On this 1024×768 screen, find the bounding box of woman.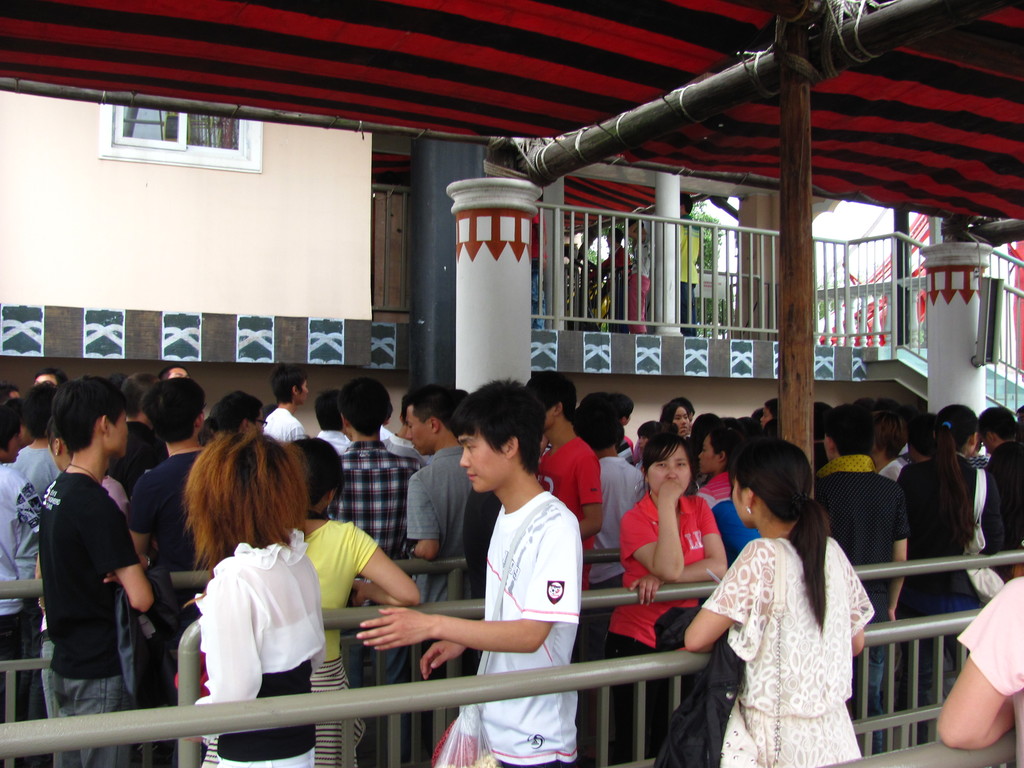
Bounding box: [692, 425, 744, 511].
